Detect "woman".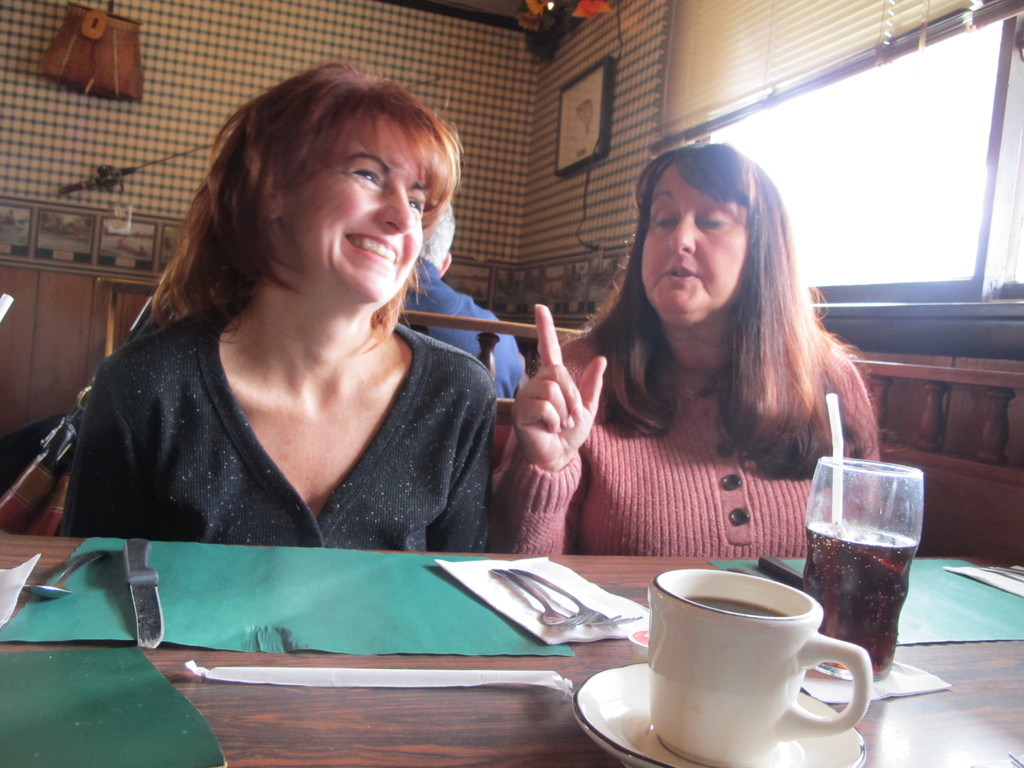
Detected at <bbox>484, 141, 880, 553</bbox>.
